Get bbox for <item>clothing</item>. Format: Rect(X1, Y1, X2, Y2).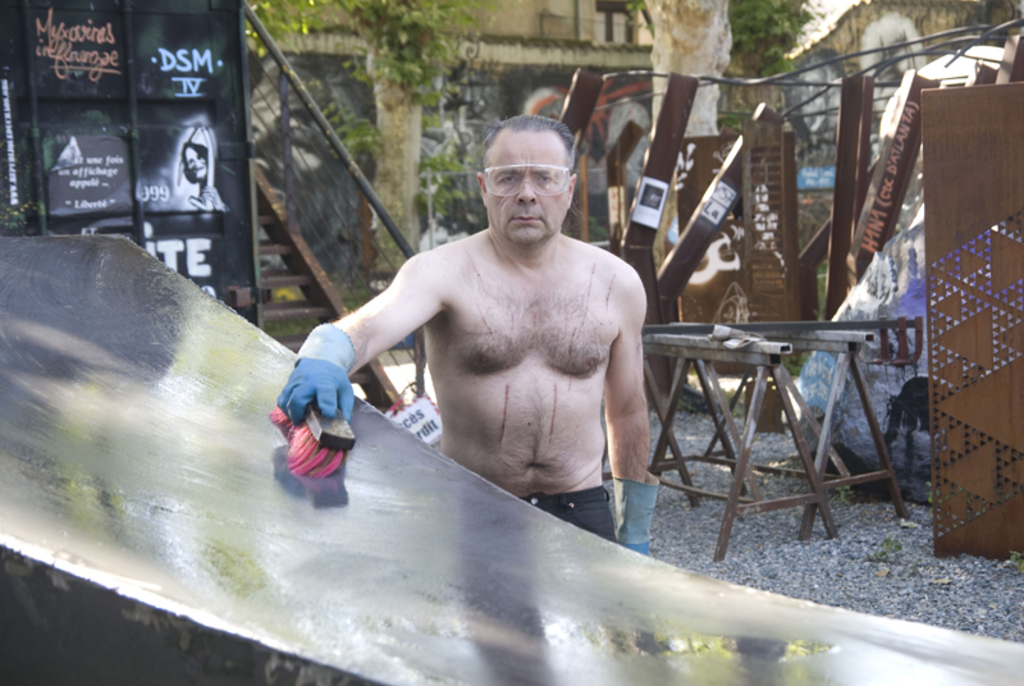
Rect(516, 488, 618, 544).
